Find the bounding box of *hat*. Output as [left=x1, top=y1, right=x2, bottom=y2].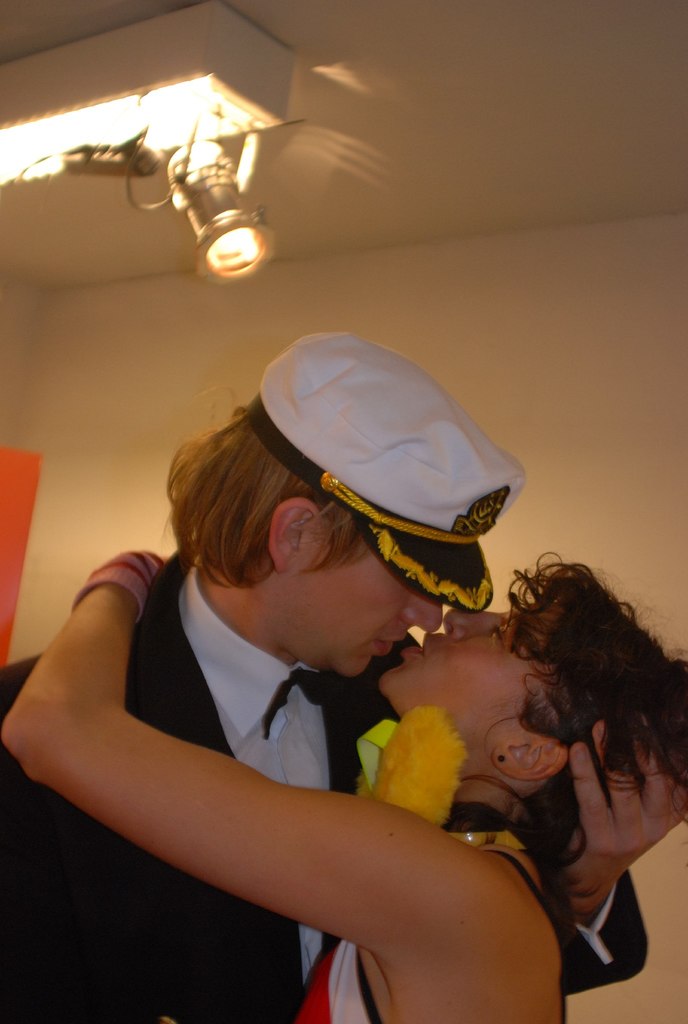
[left=244, top=333, right=533, bottom=617].
